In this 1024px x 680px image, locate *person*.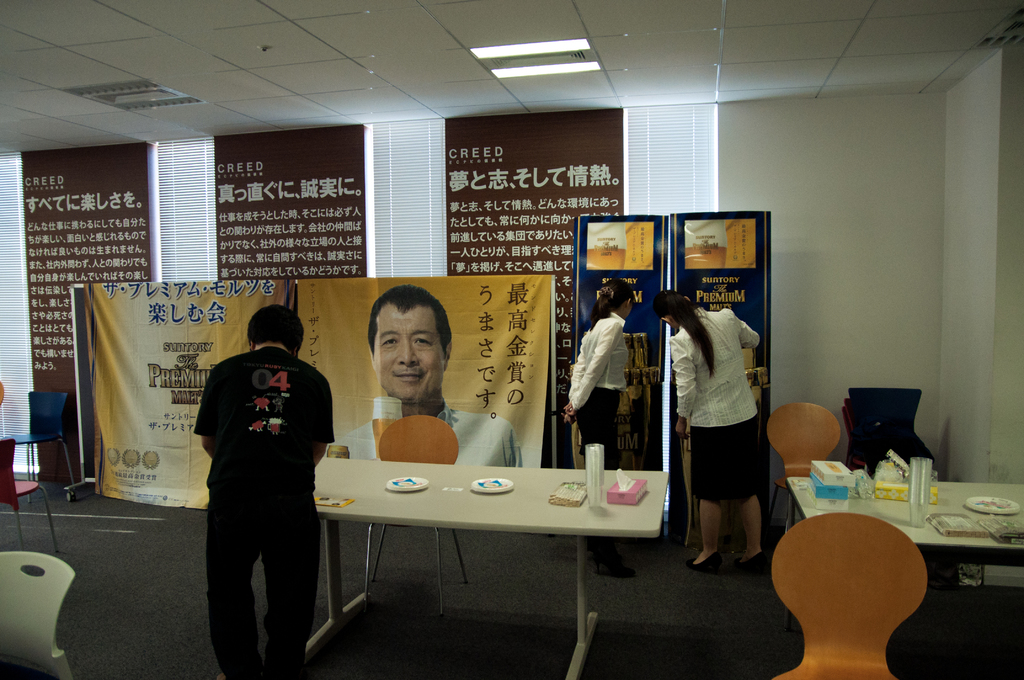
Bounding box: (673,257,780,589).
